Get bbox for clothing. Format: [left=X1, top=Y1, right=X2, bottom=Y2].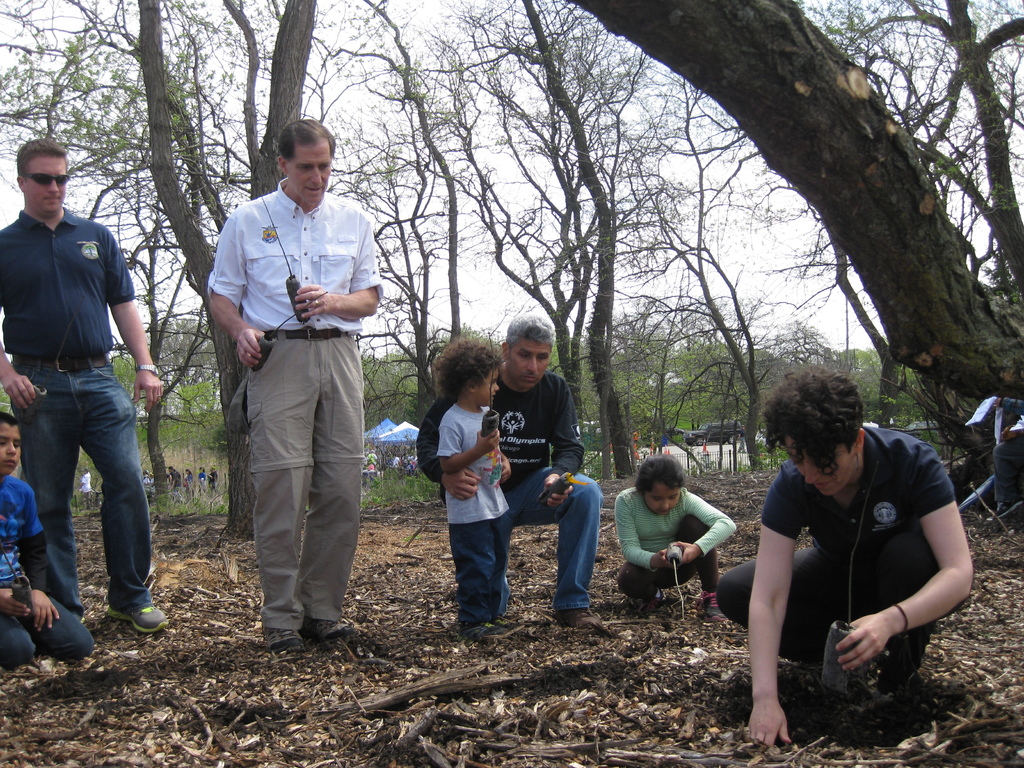
[left=619, top=490, right=738, bottom=601].
